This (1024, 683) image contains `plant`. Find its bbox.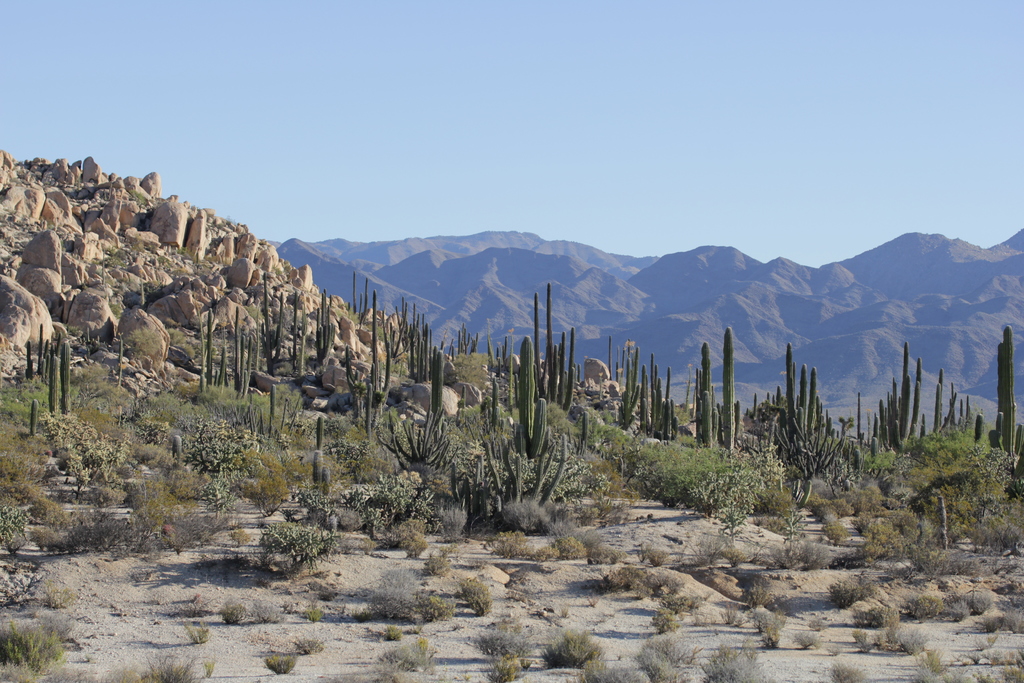
<bbox>251, 596, 289, 627</bbox>.
